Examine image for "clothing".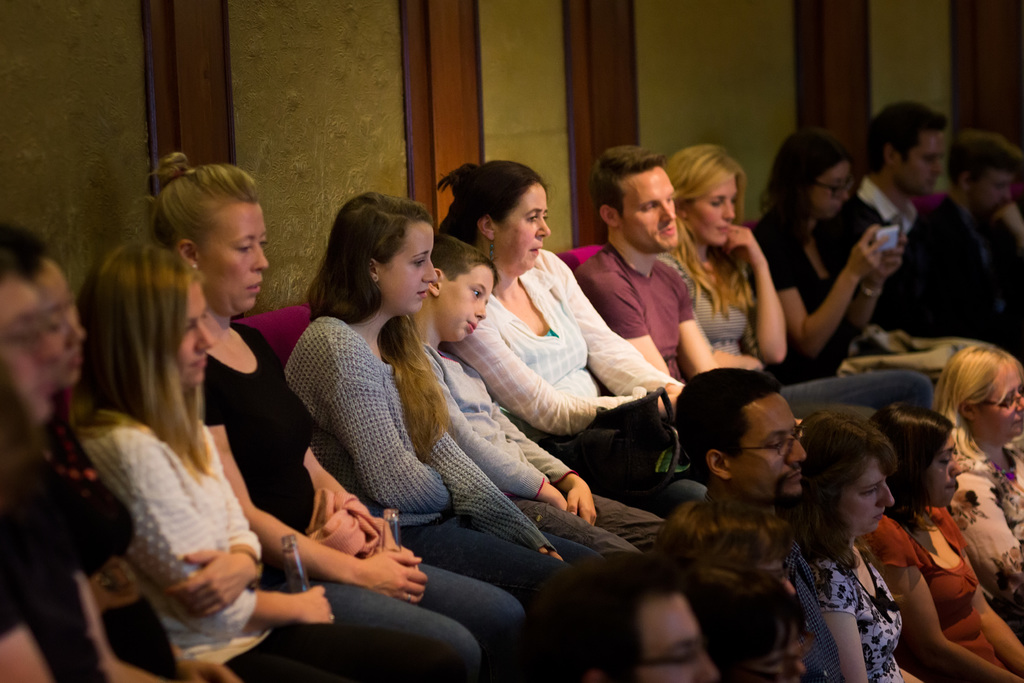
Examination result: [left=77, top=415, right=267, bottom=657].
